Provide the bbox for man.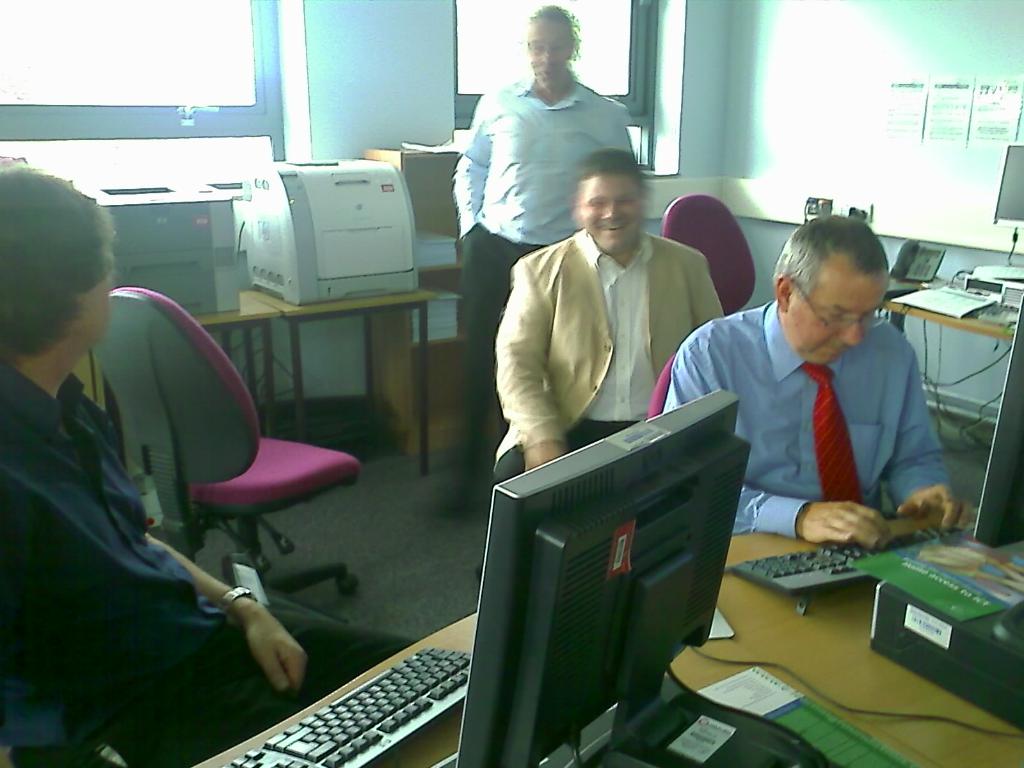
(x1=0, y1=156, x2=412, y2=763).
